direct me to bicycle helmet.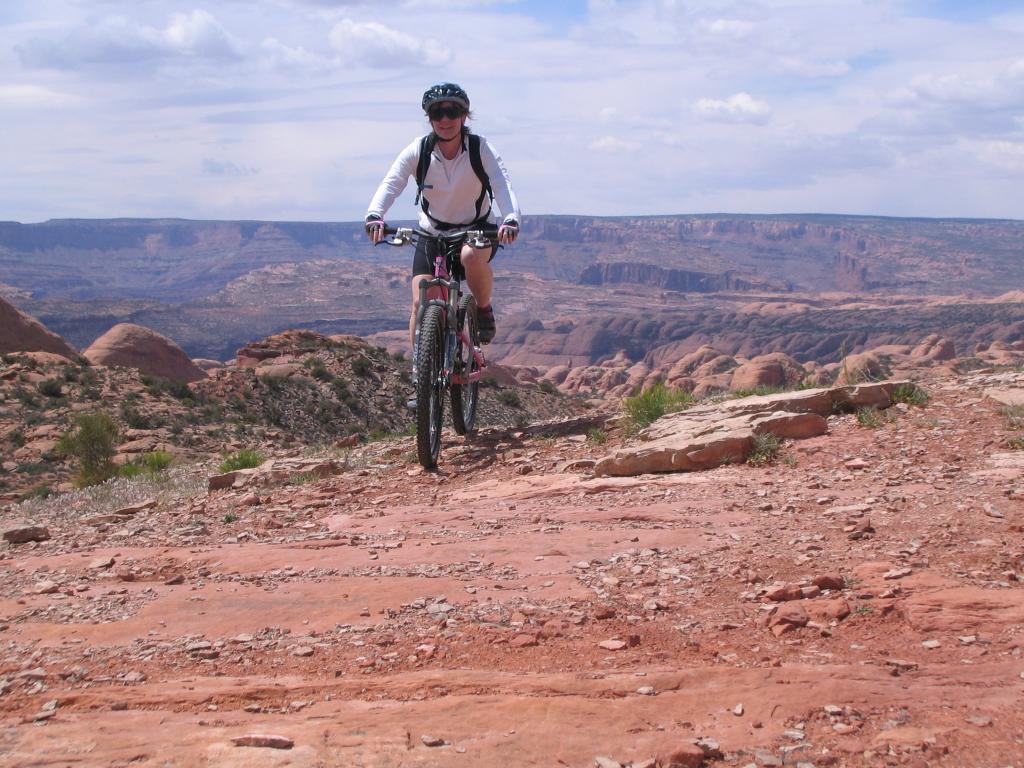
Direction: (x1=420, y1=84, x2=473, y2=115).
